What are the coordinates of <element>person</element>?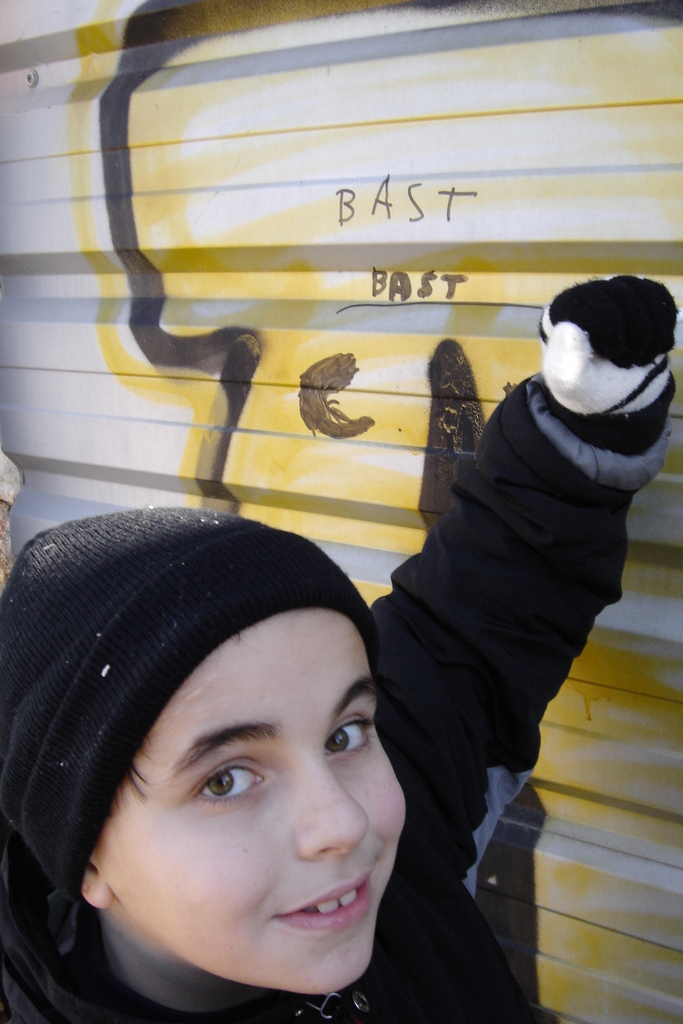
box=[0, 272, 677, 1023].
